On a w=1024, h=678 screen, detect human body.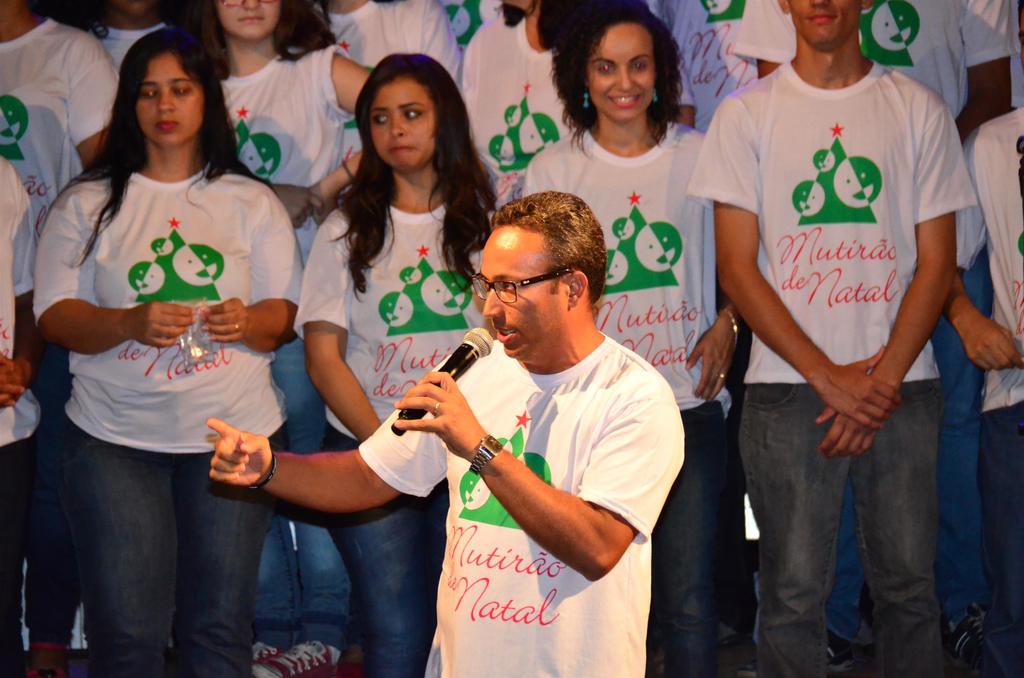
box=[0, 152, 36, 677].
